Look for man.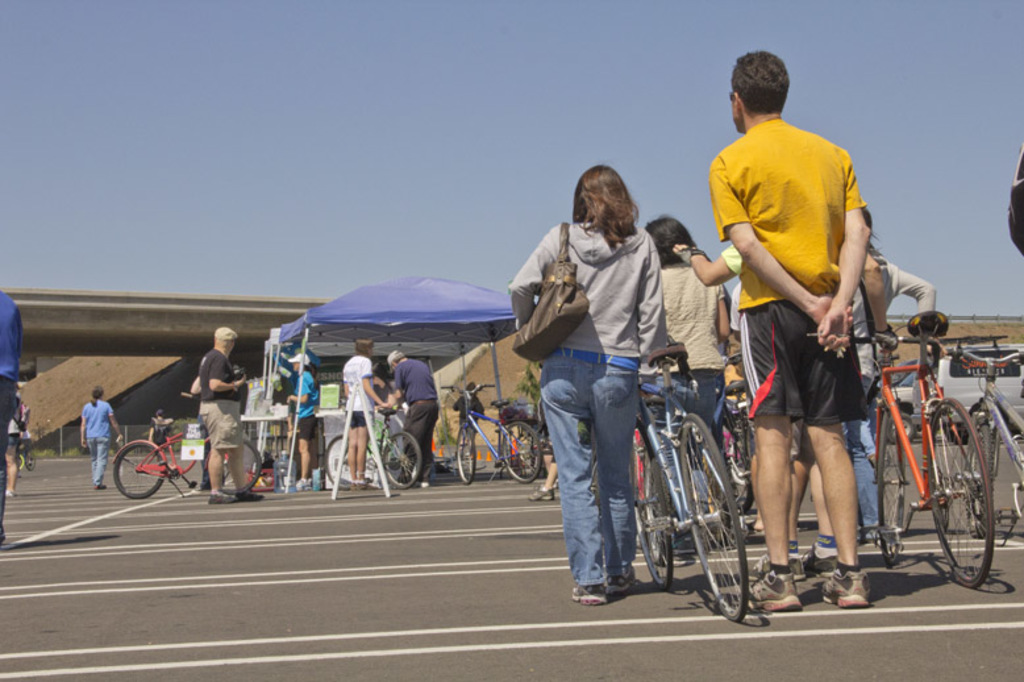
Found: 149,409,167,444.
